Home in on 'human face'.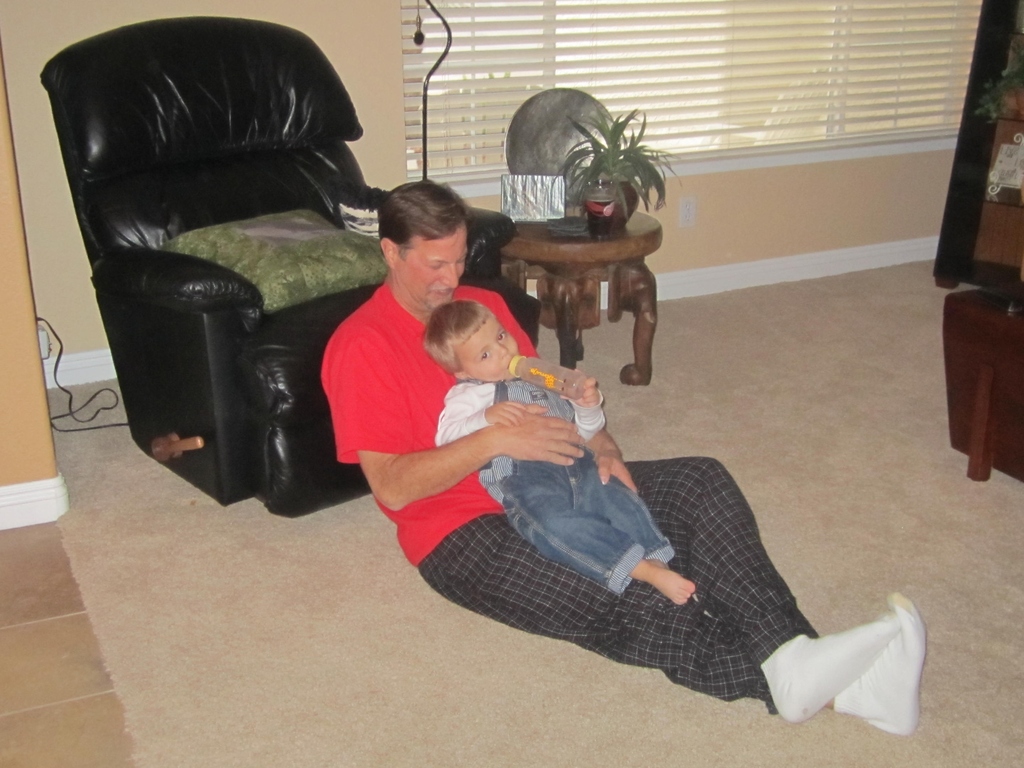
Homed in at 396, 224, 477, 300.
